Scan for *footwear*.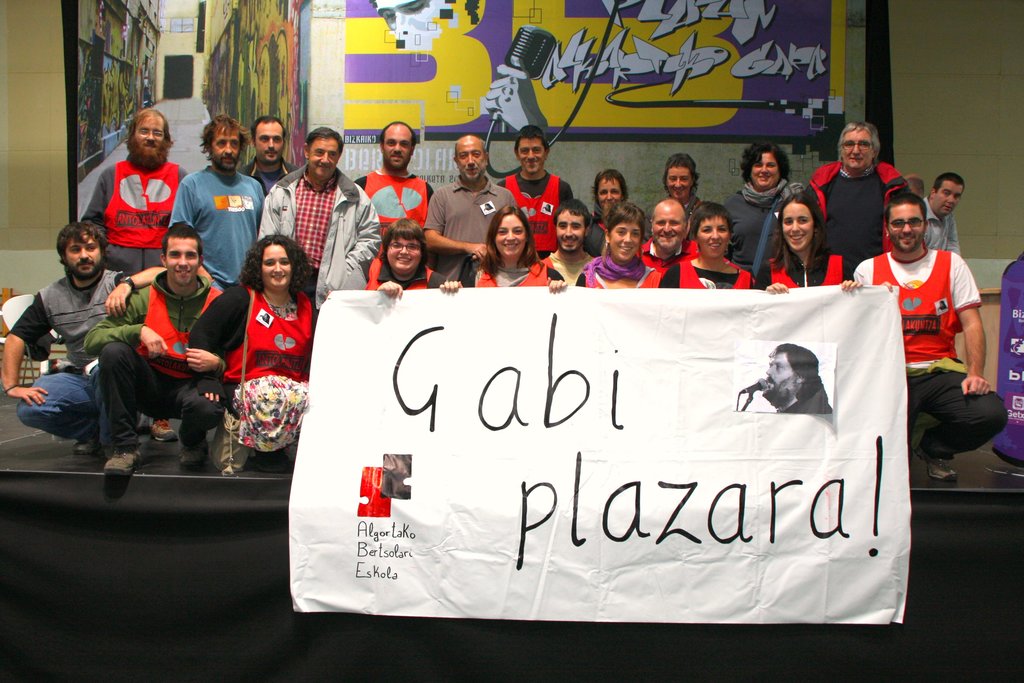
Scan result: region(75, 436, 105, 454).
